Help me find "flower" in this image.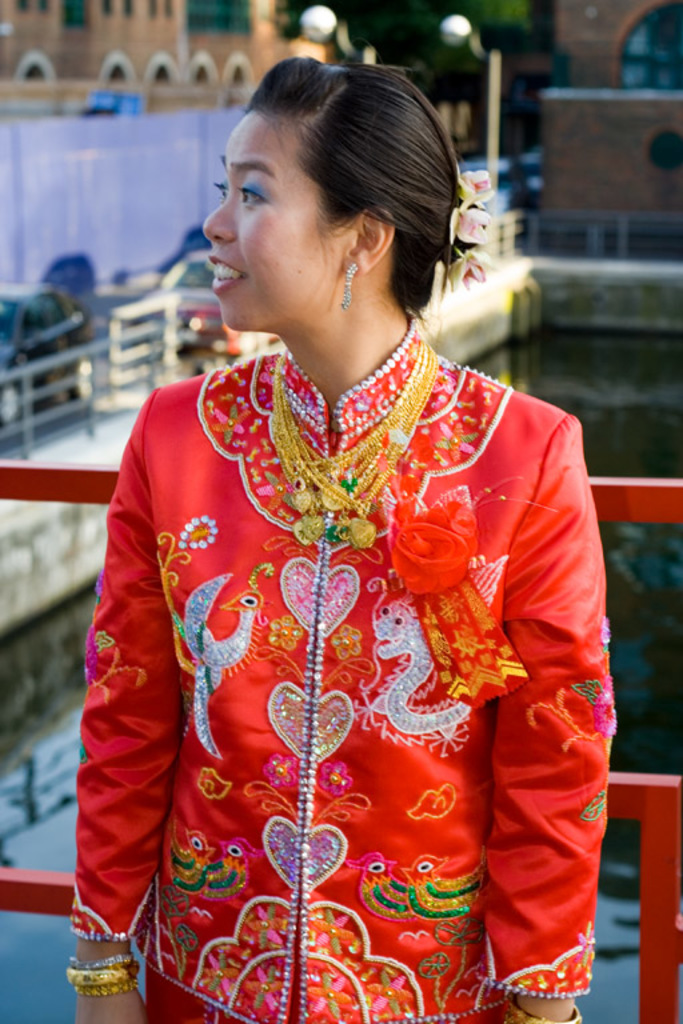
Found it: 438/248/487/292.
